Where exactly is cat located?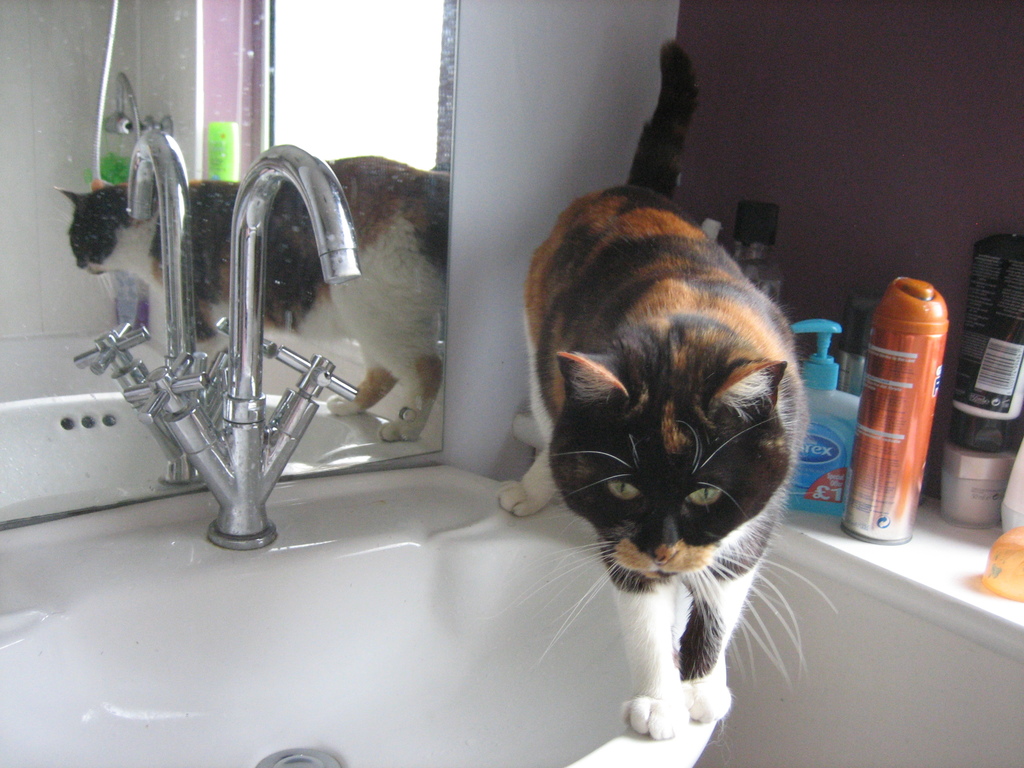
Its bounding box is bbox=(495, 39, 838, 745).
